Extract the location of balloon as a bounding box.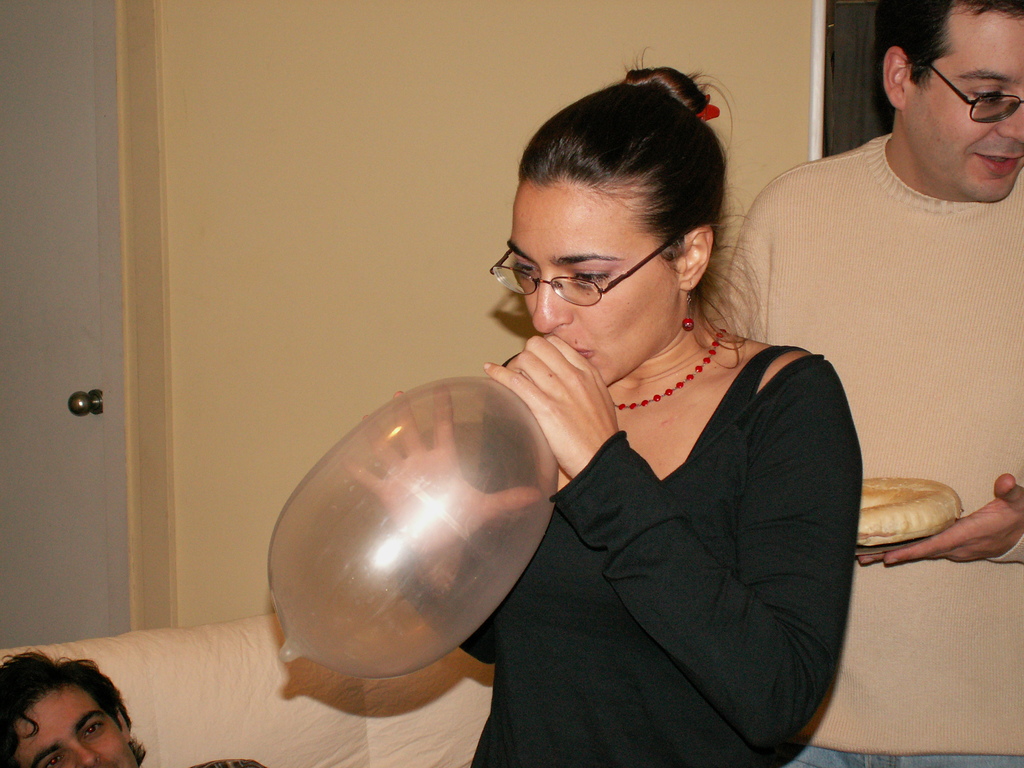
(x1=266, y1=379, x2=559, y2=679).
